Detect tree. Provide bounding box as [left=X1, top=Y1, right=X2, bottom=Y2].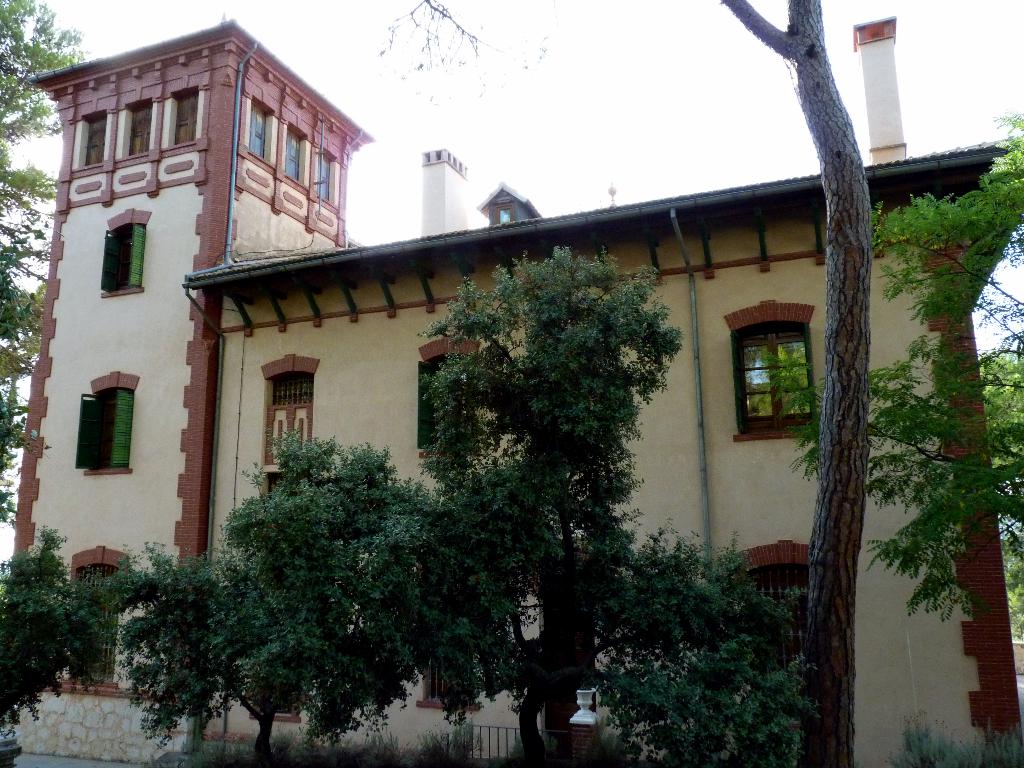
[left=747, top=107, right=1023, bottom=624].
